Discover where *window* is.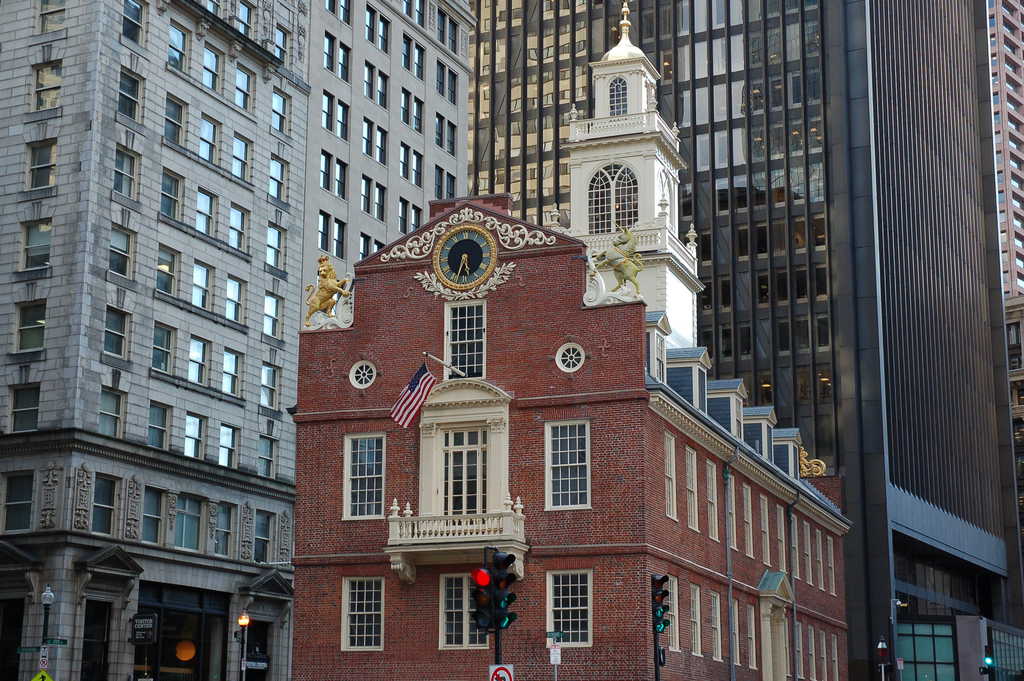
Discovered at {"left": 268, "top": 224, "right": 283, "bottom": 271}.
